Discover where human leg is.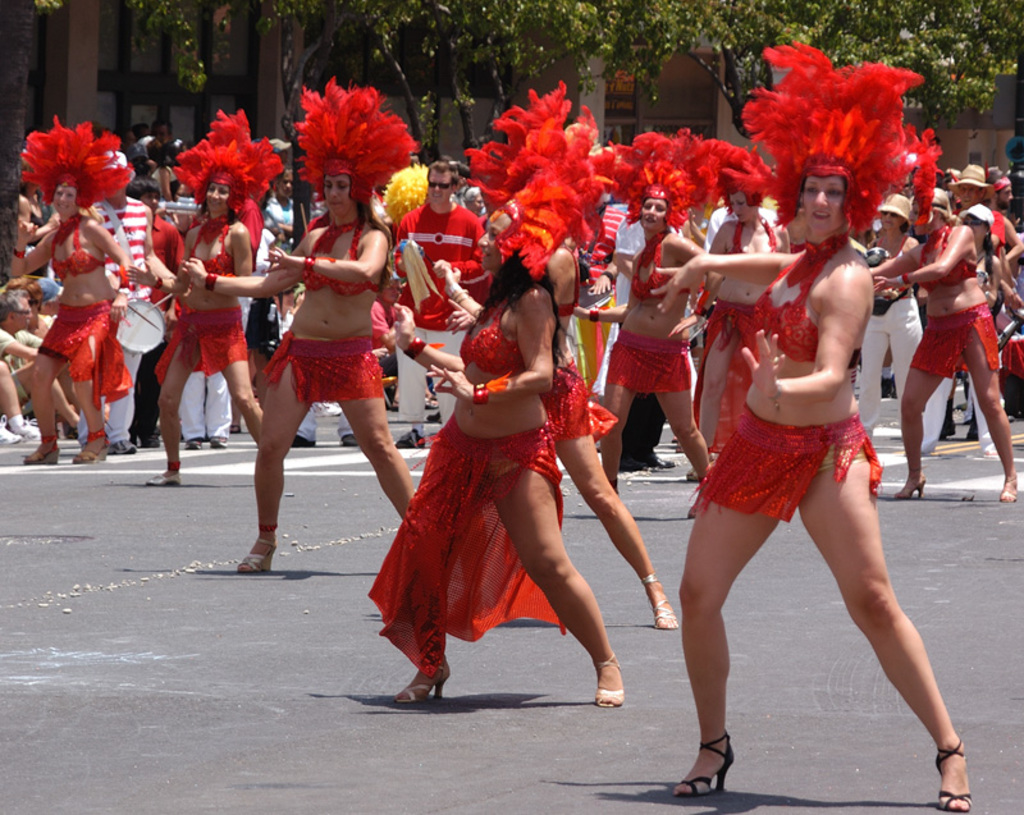
Discovered at (32,348,67,461).
